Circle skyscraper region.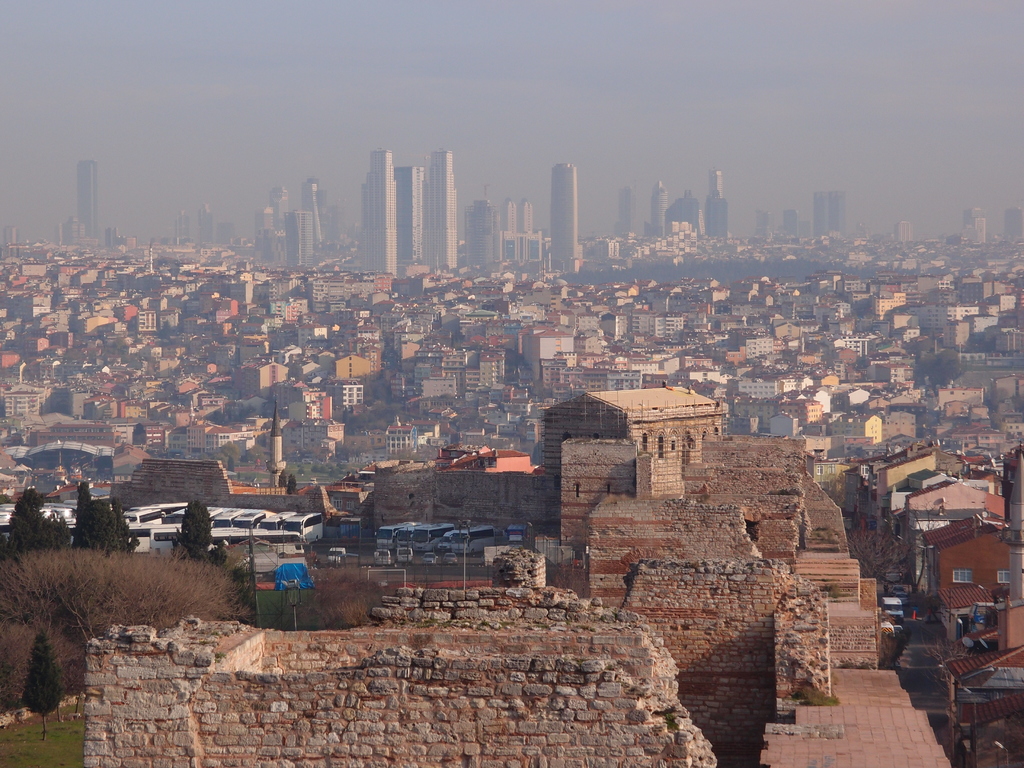
Region: box(420, 149, 458, 269).
